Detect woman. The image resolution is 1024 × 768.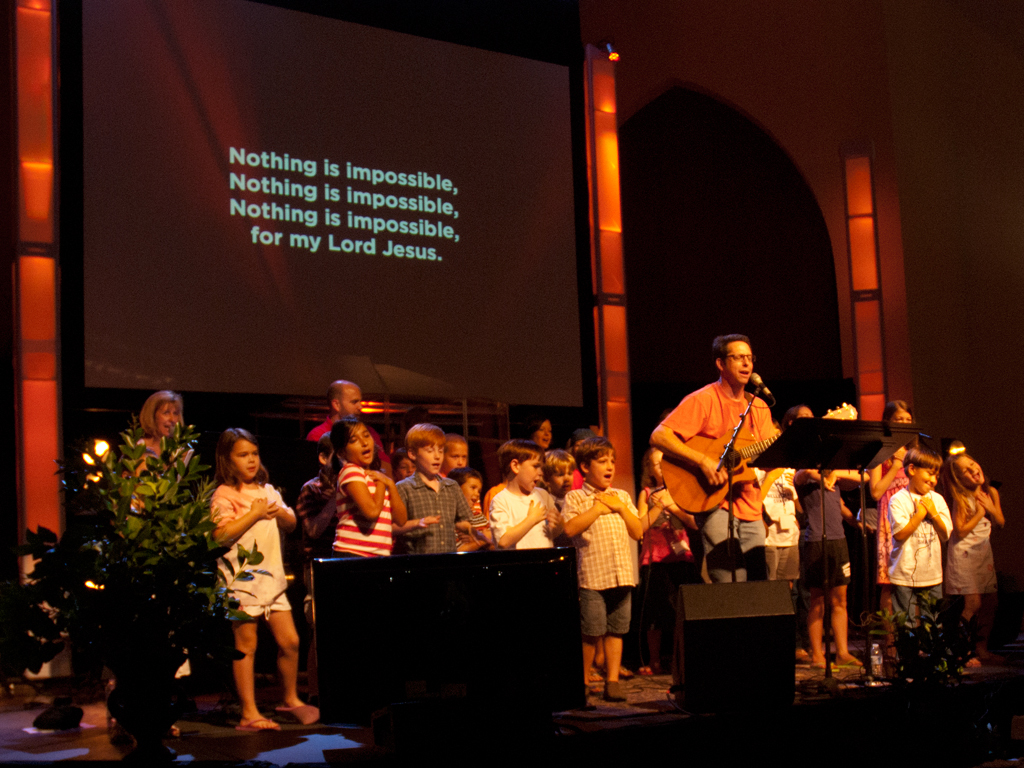
115/387/204/513.
